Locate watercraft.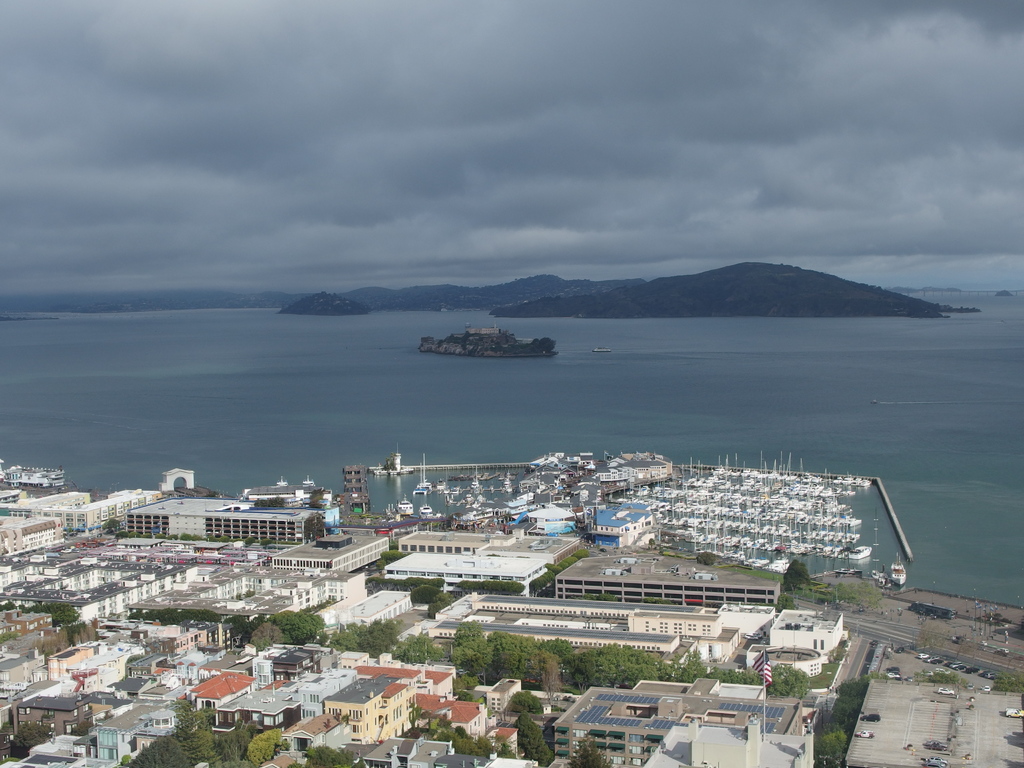
Bounding box: <bbox>804, 529, 828, 540</bbox>.
